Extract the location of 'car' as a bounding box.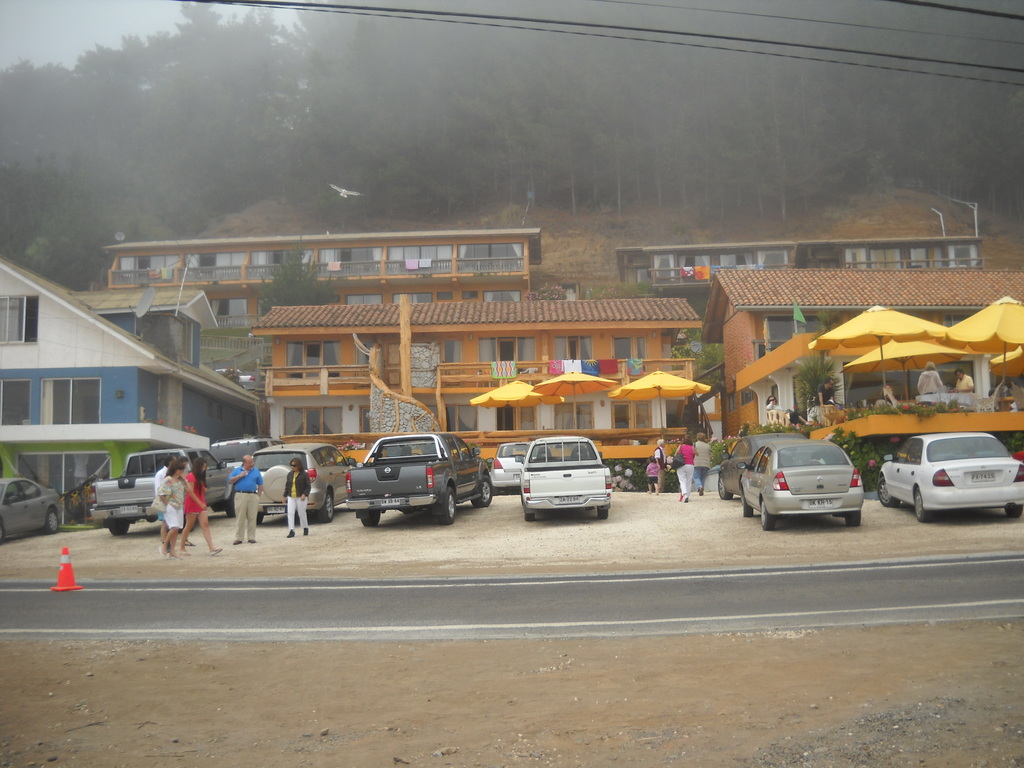
739, 441, 860, 532.
